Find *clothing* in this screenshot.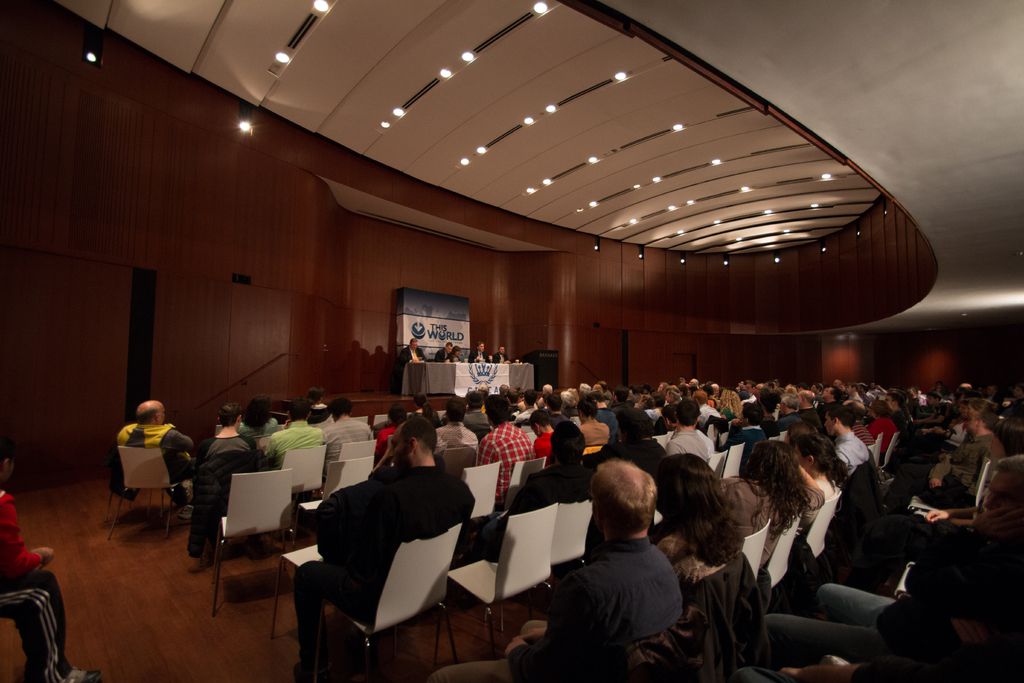
The bounding box for *clothing* is x1=237 y1=415 x2=278 y2=438.
